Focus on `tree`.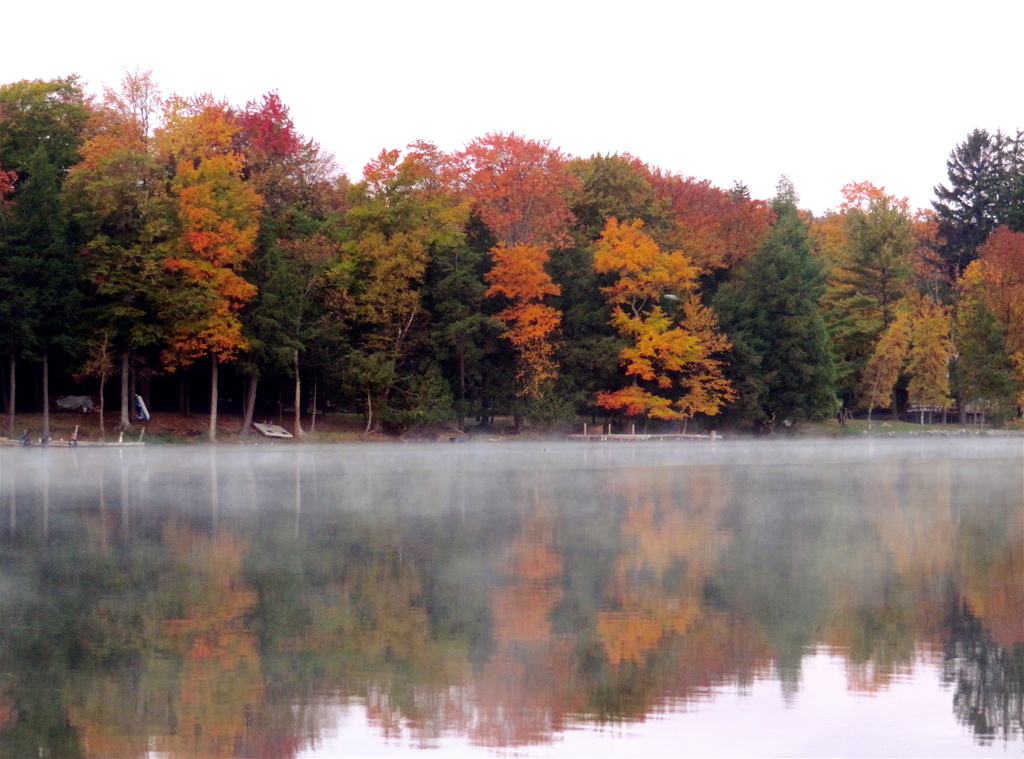
Focused at detection(163, 156, 261, 446).
